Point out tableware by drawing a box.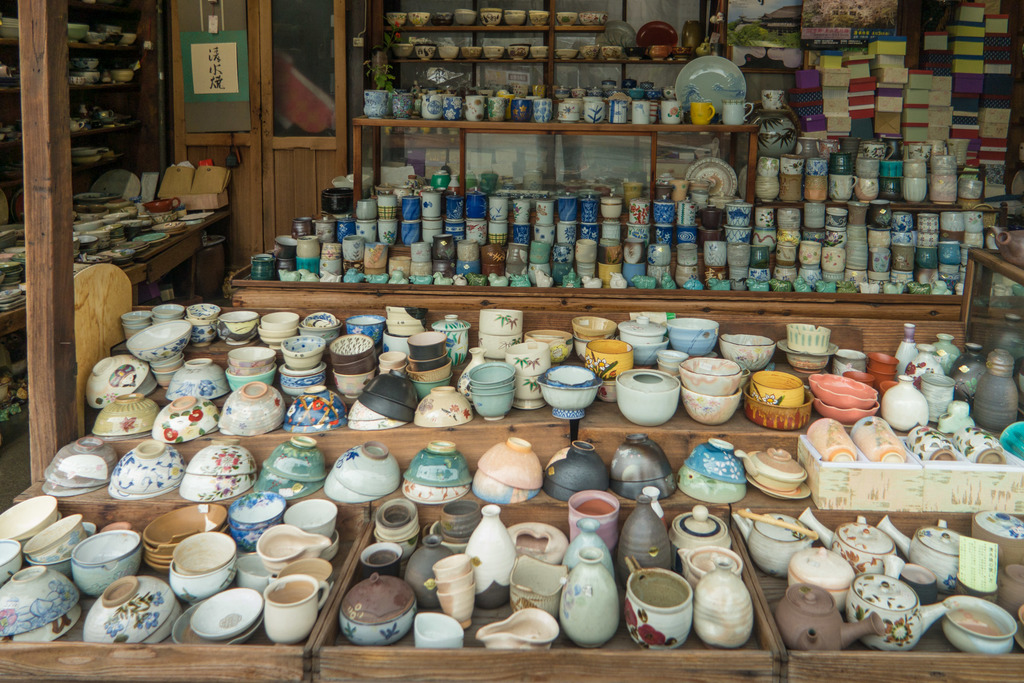
pyautogui.locateOnScreen(879, 161, 900, 177).
